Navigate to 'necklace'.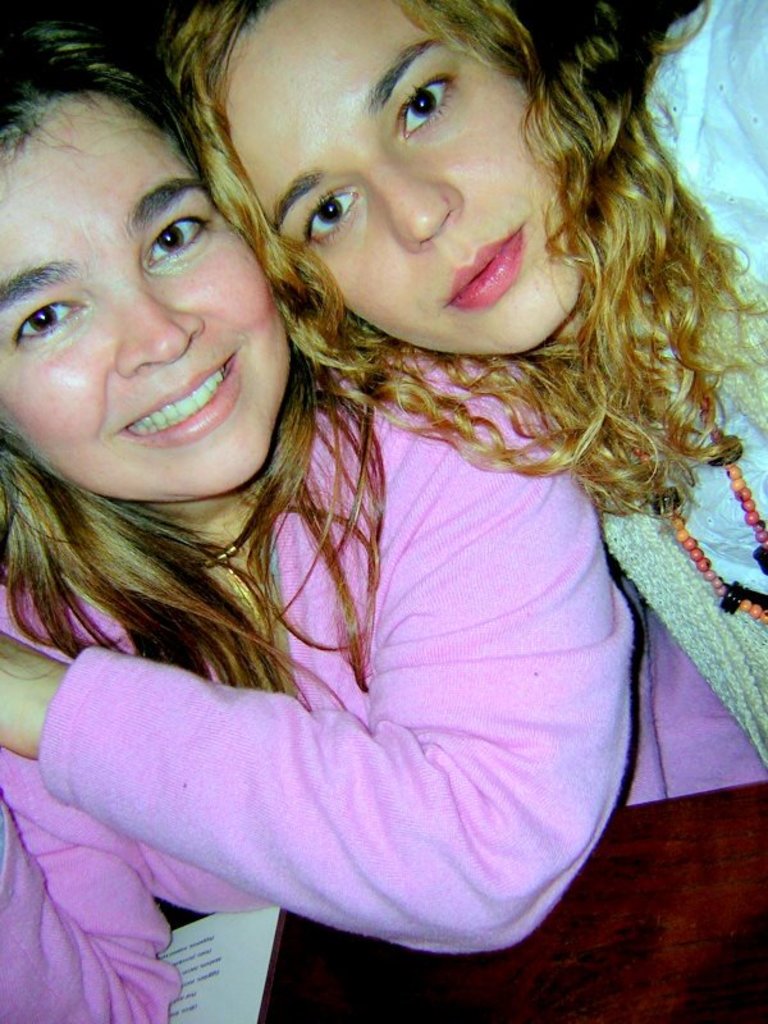
Navigation target: [645,323,767,637].
